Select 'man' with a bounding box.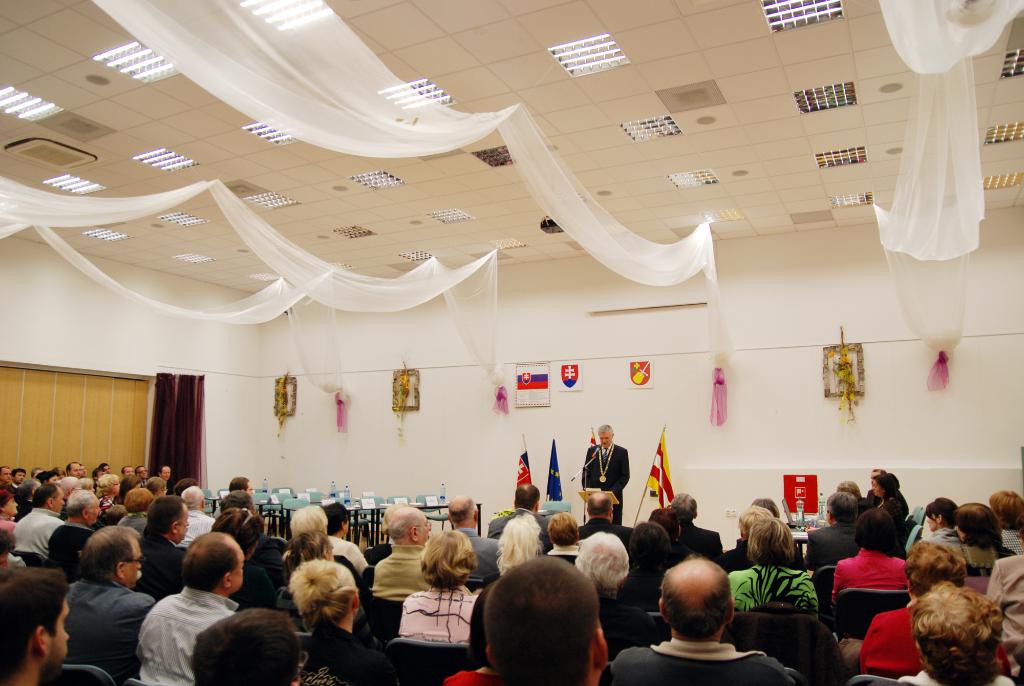
l=29, t=471, r=44, b=485.
